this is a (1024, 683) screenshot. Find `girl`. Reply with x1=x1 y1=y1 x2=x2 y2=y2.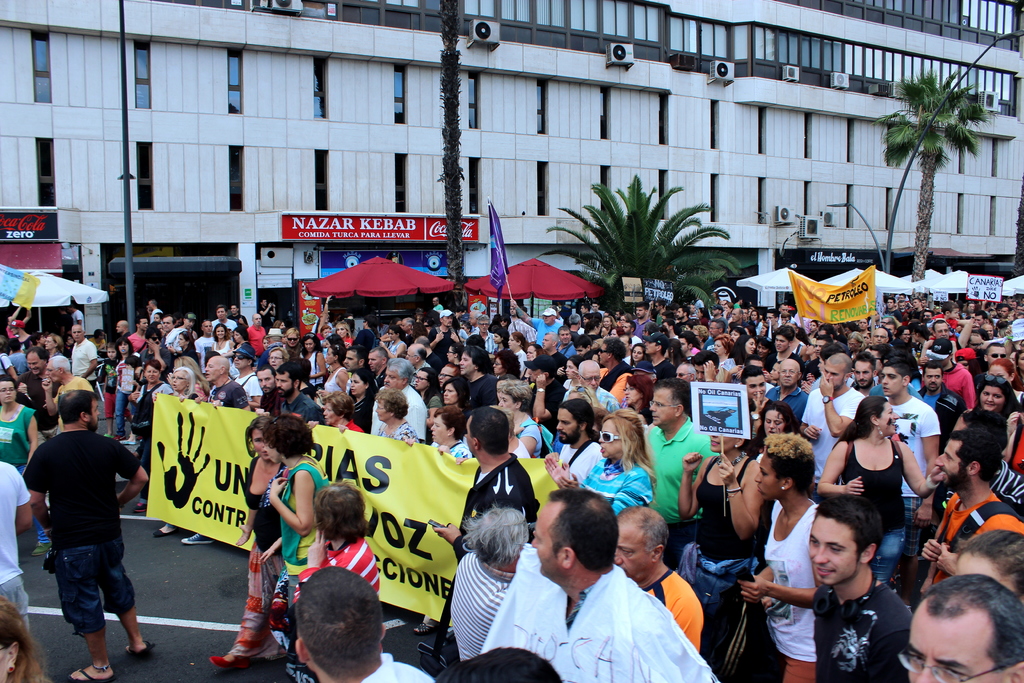
x1=504 y1=333 x2=528 y2=373.
